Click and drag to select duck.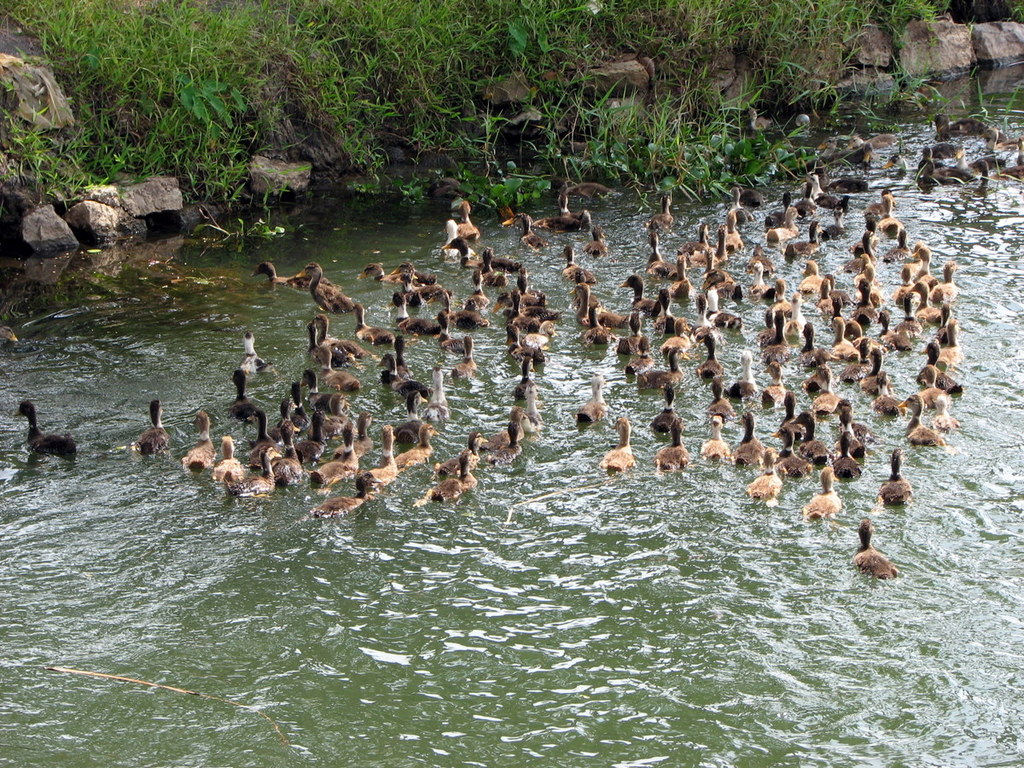
Selection: bbox=[937, 261, 961, 299].
